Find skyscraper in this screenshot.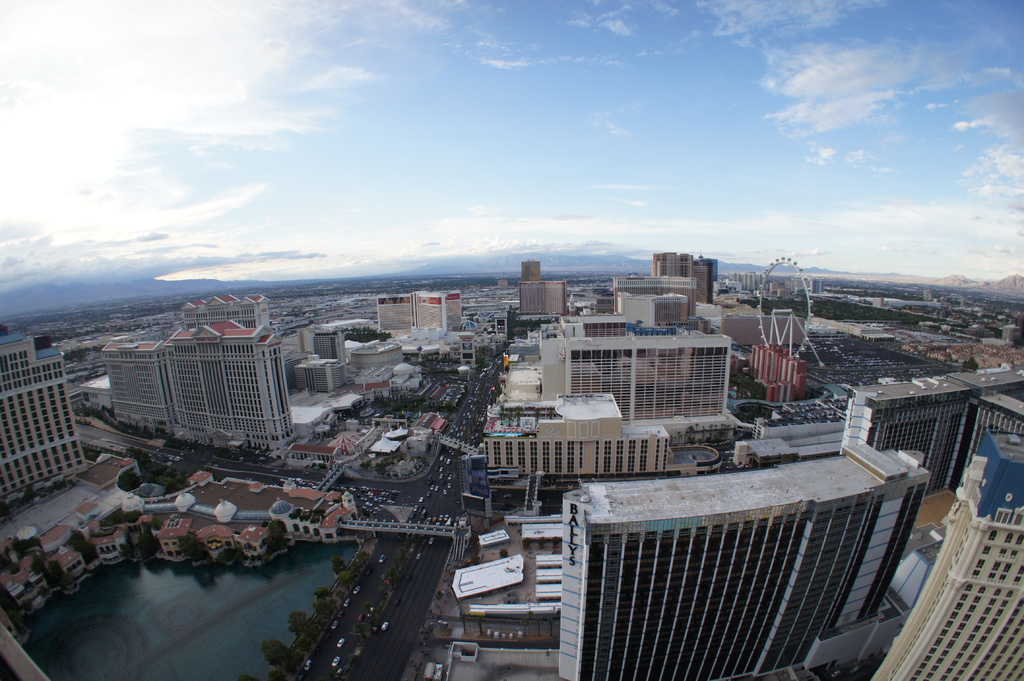
The bounding box for skyscraper is <box>172,319,314,450</box>.
